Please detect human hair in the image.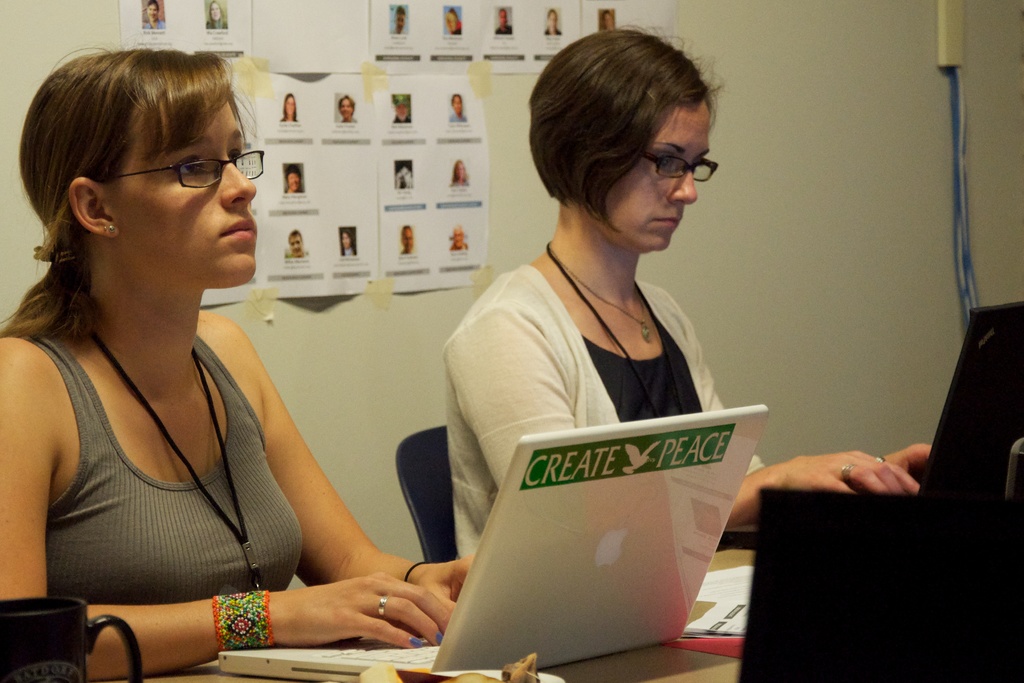
BBox(342, 226, 357, 258).
